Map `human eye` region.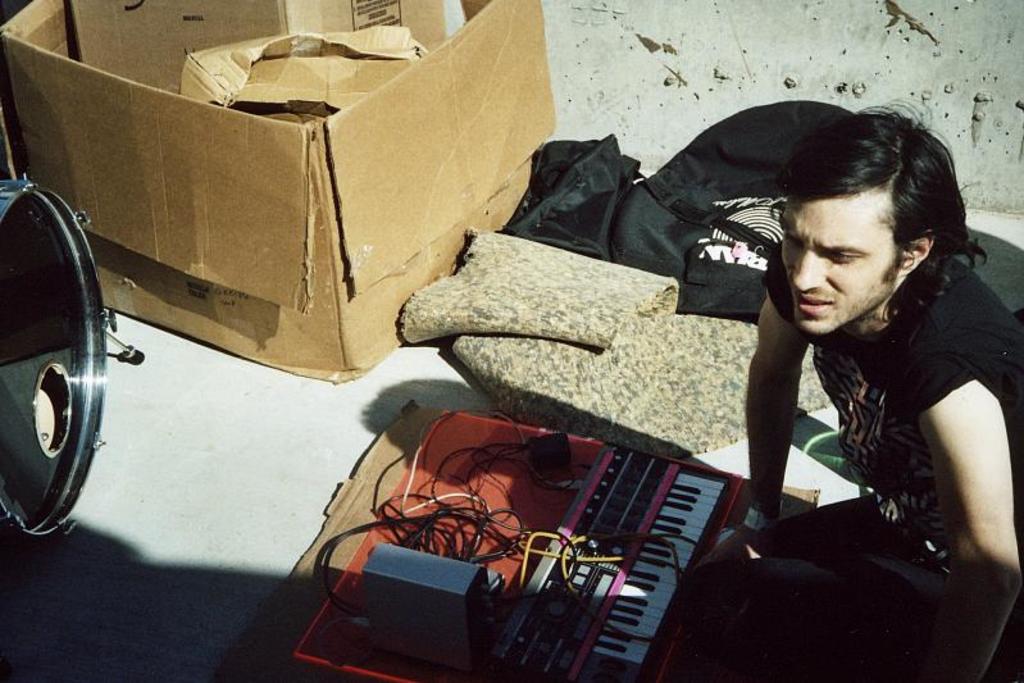
Mapped to BBox(782, 235, 804, 247).
